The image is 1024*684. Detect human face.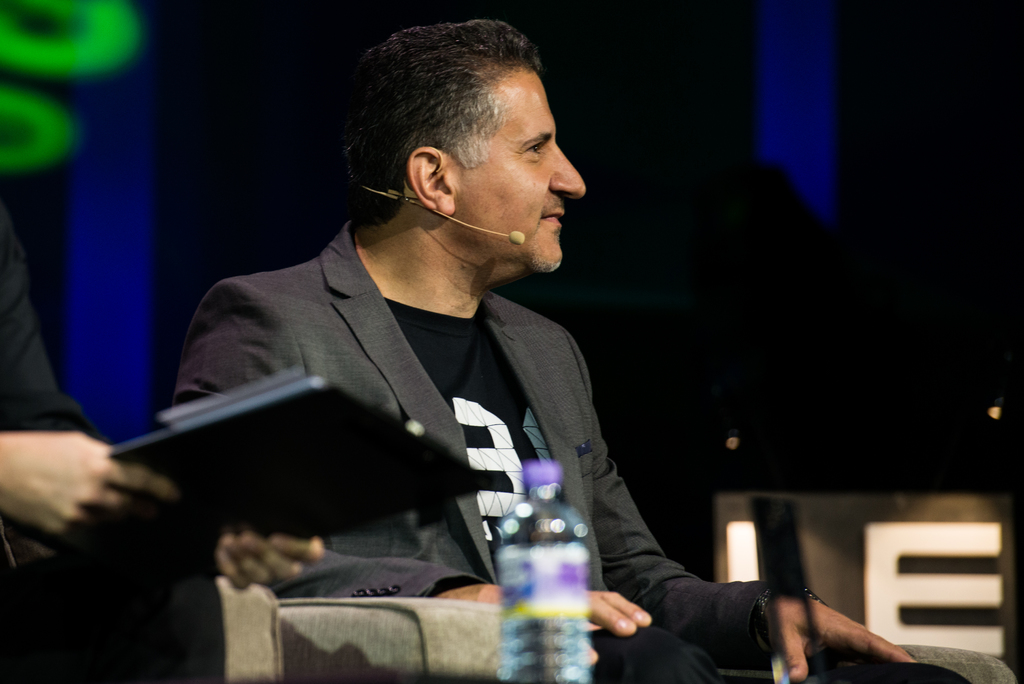
Detection: x1=473 y1=67 x2=586 y2=282.
